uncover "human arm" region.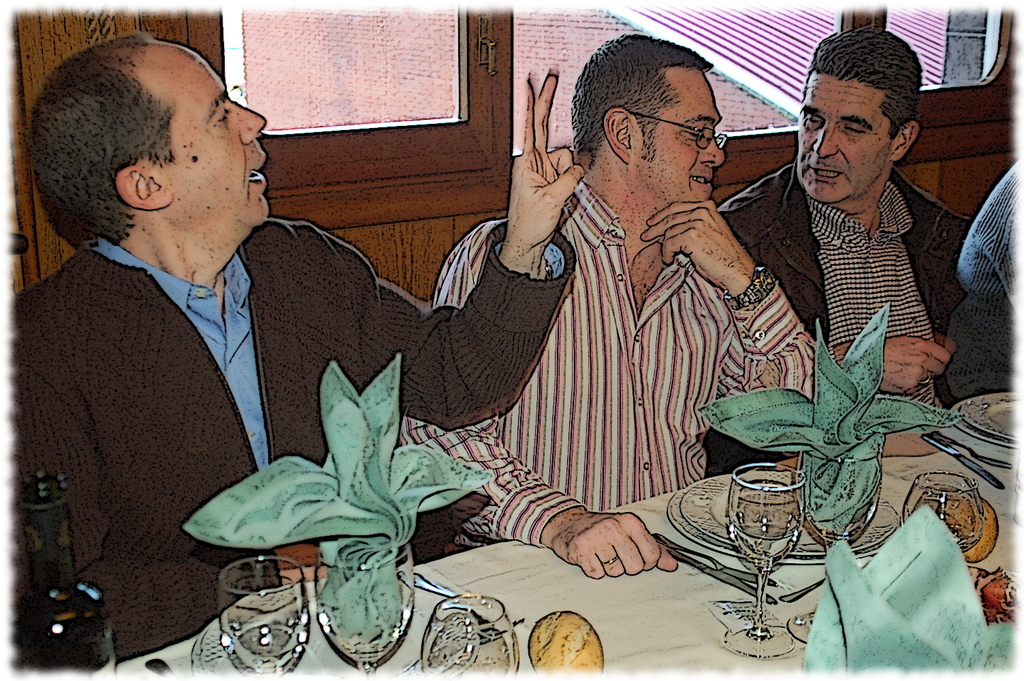
Uncovered: crop(394, 205, 693, 581).
